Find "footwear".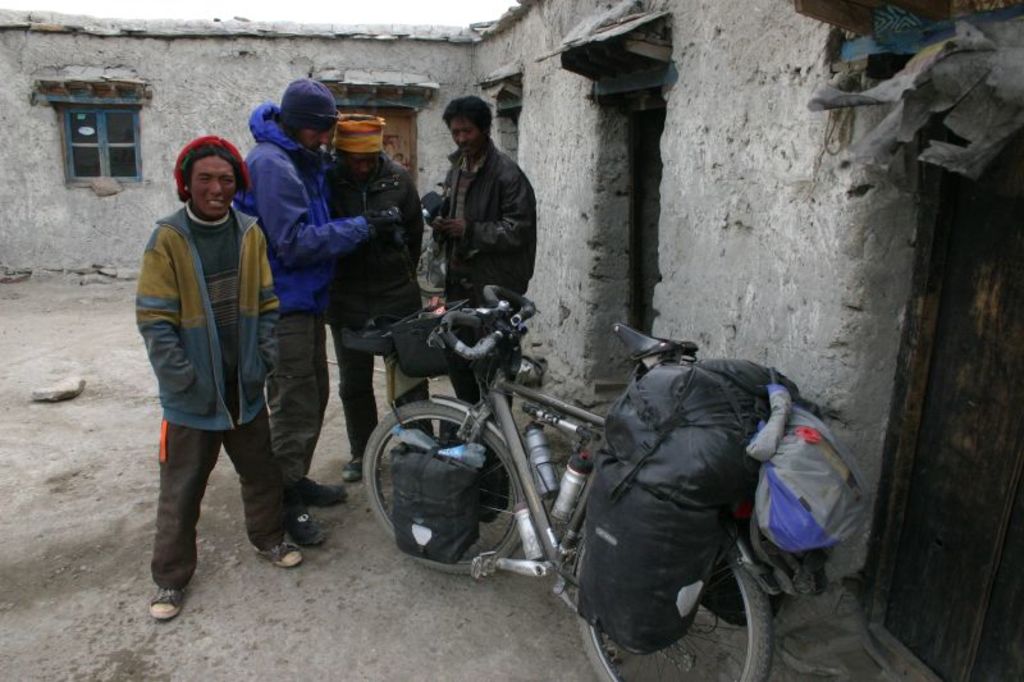
[x1=291, y1=481, x2=346, y2=503].
